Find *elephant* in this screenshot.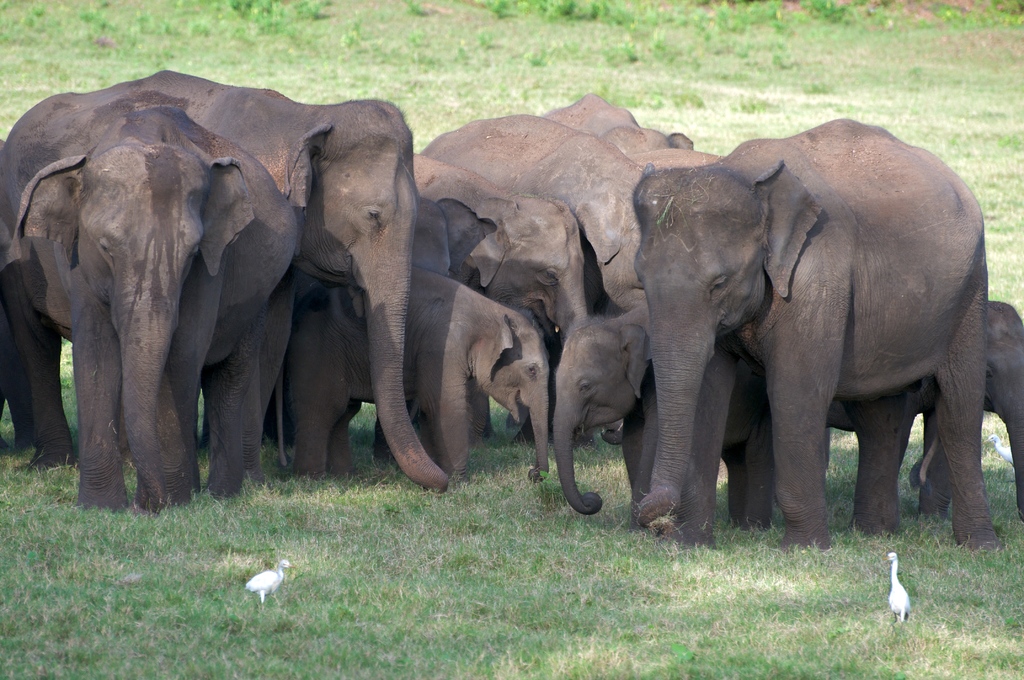
The bounding box for *elephant* is BBox(10, 108, 300, 517).
